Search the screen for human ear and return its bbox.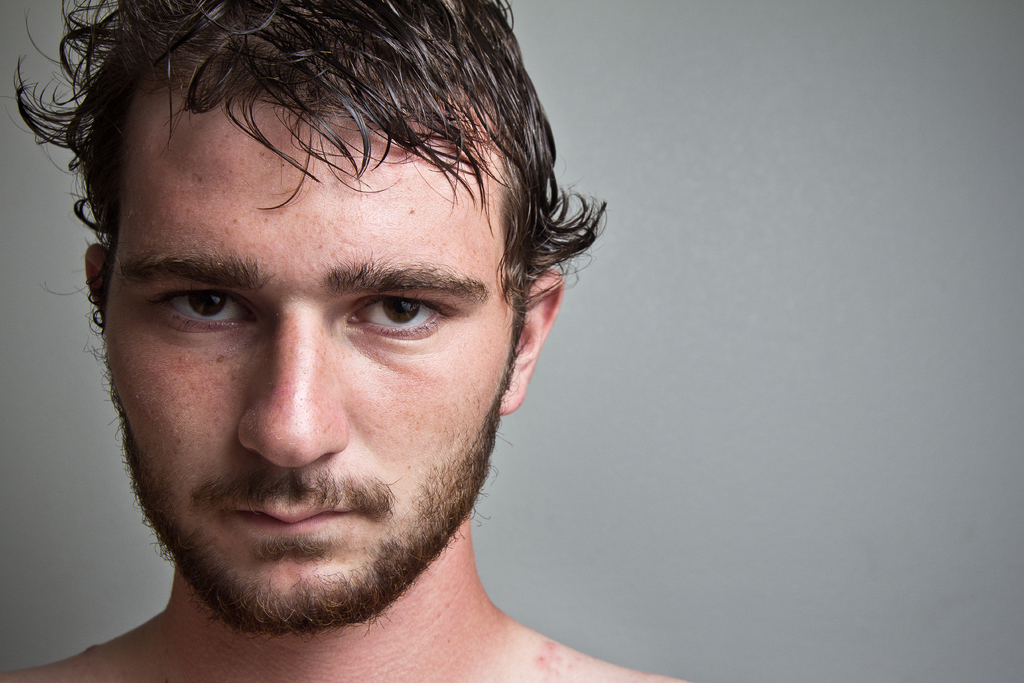
Found: left=496, top=263, right=564, bottom=416.
